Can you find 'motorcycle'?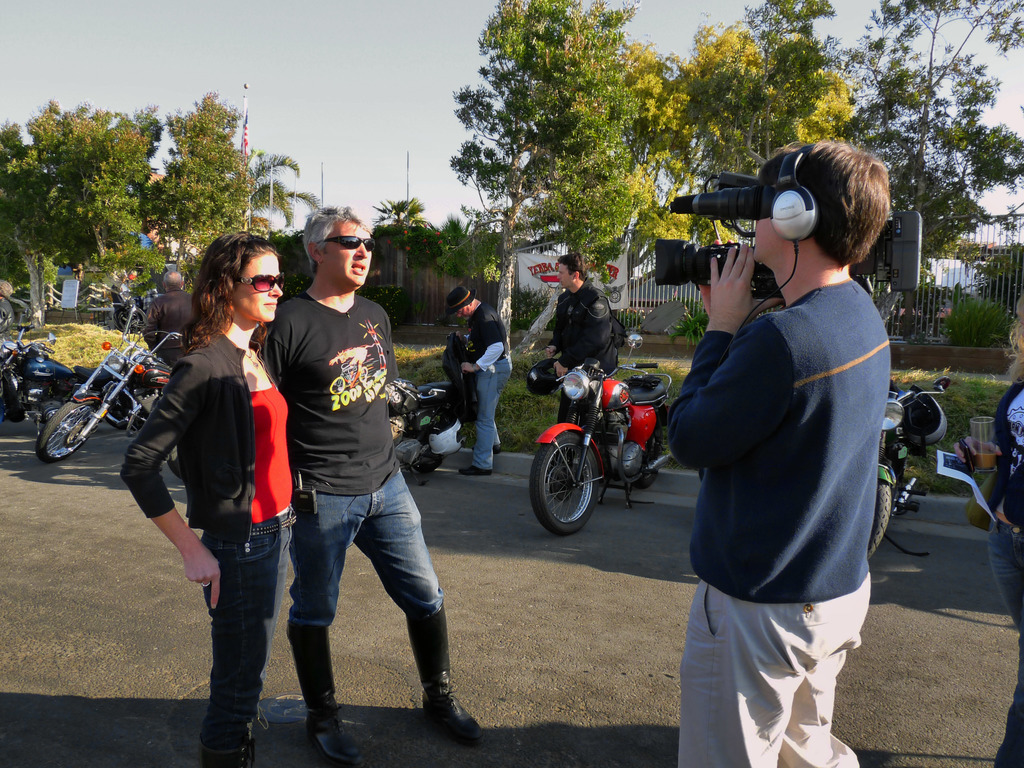
Yes, bounding box: <bbox>516, 362, 663, 544</bbox>.
